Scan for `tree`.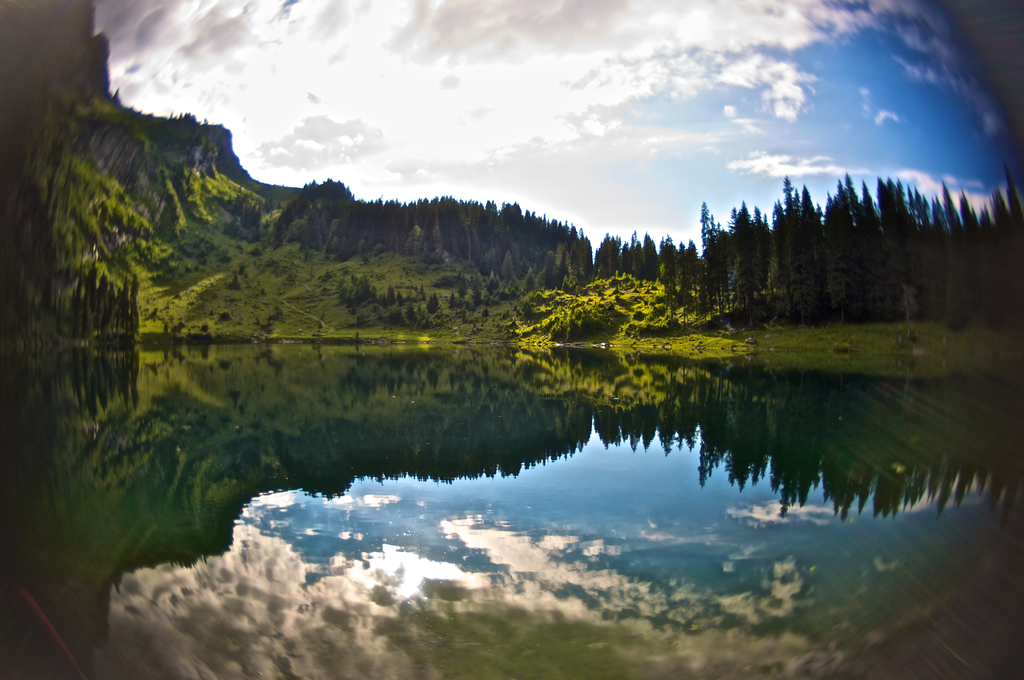
Scan result: [820, 190, 849, 318].
